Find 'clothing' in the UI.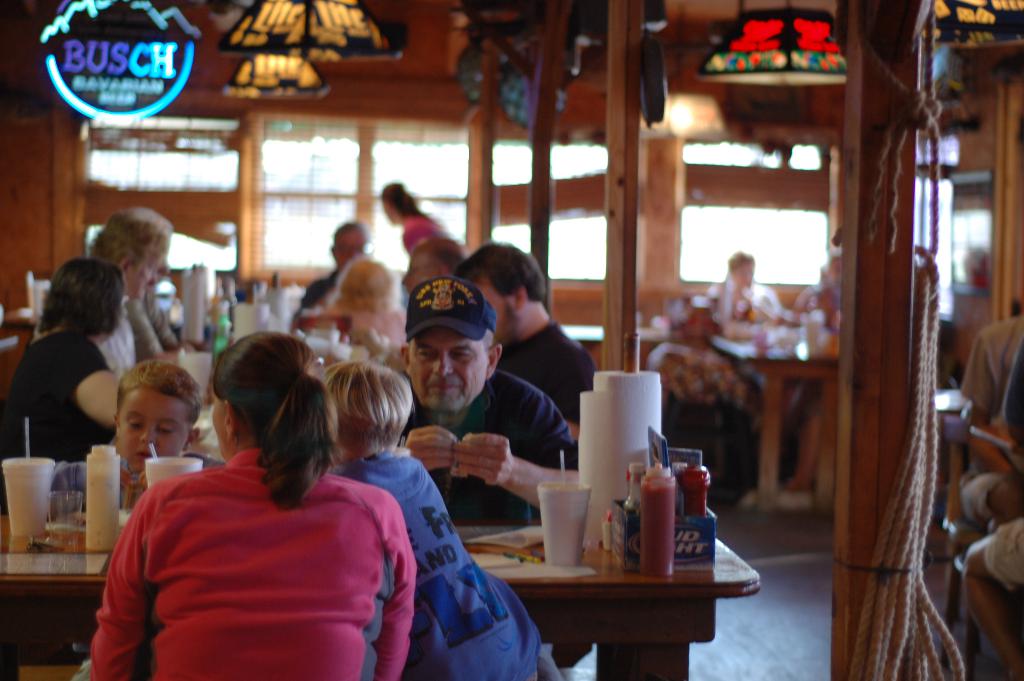
UI element at x1=401 y1=211 x2=463 y2=247.
